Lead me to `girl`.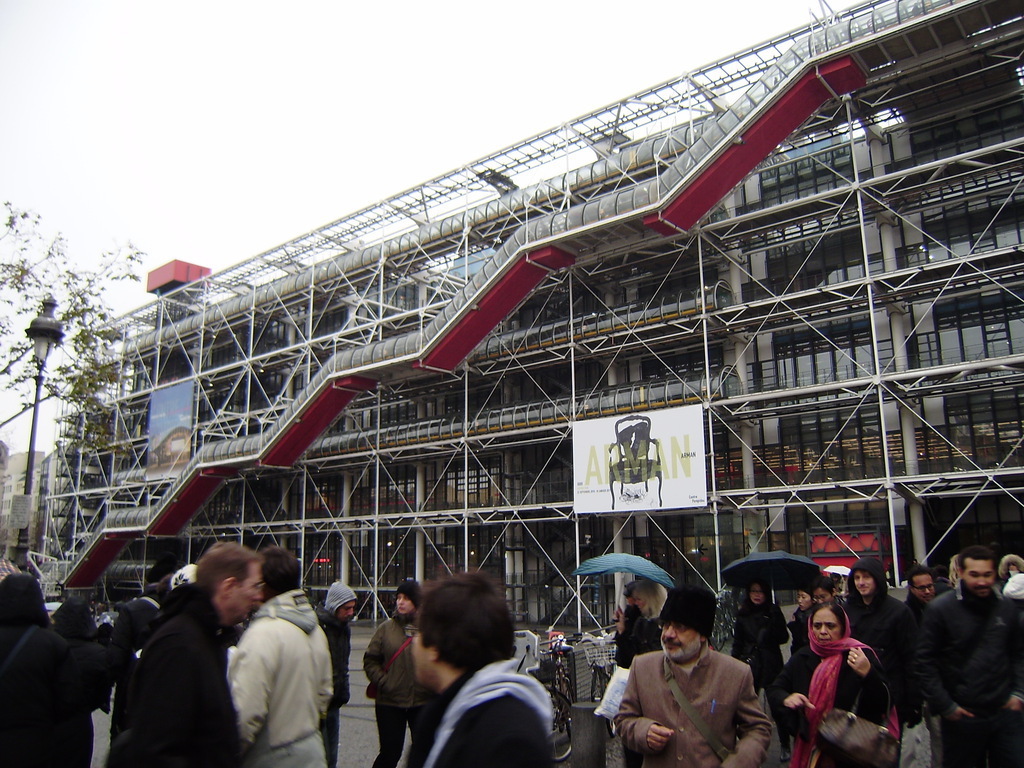
Lead to (left=360, top=581, right=431, bottom=767).
